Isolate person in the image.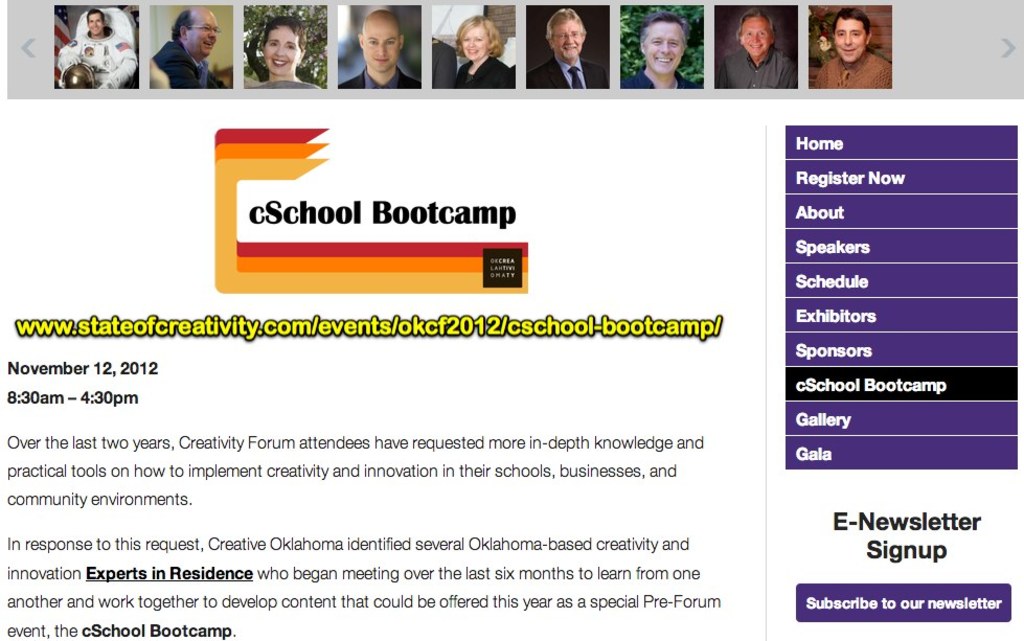
Isolated region: <bbox>235, 12, 314, 95</bbox>.
